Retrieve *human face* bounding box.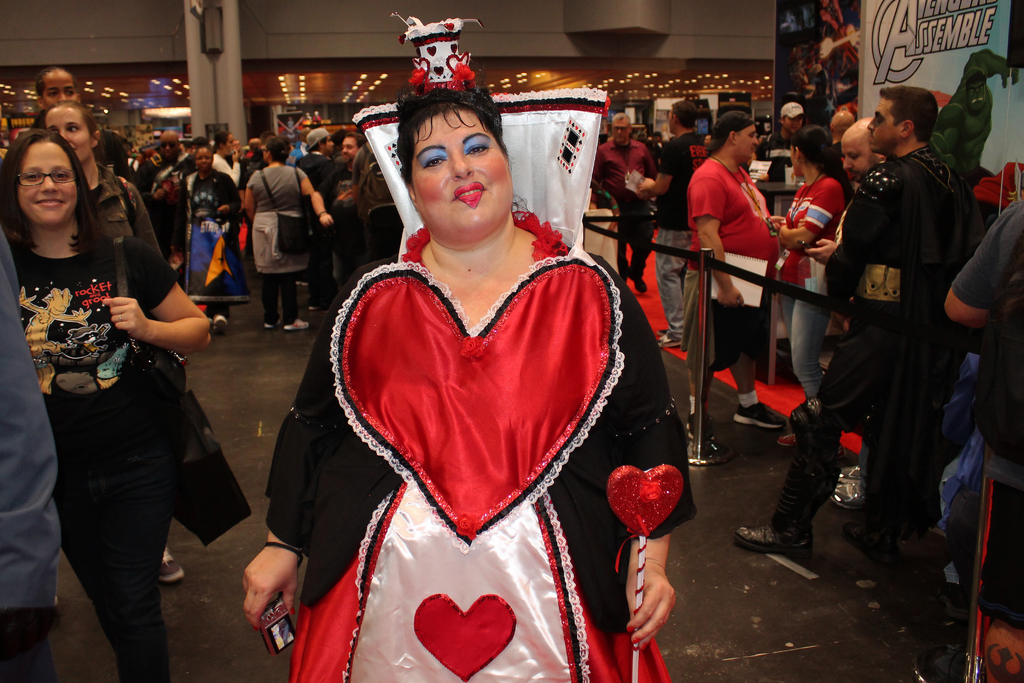
Bounding box: BBox(841, 135, 871, 183).
